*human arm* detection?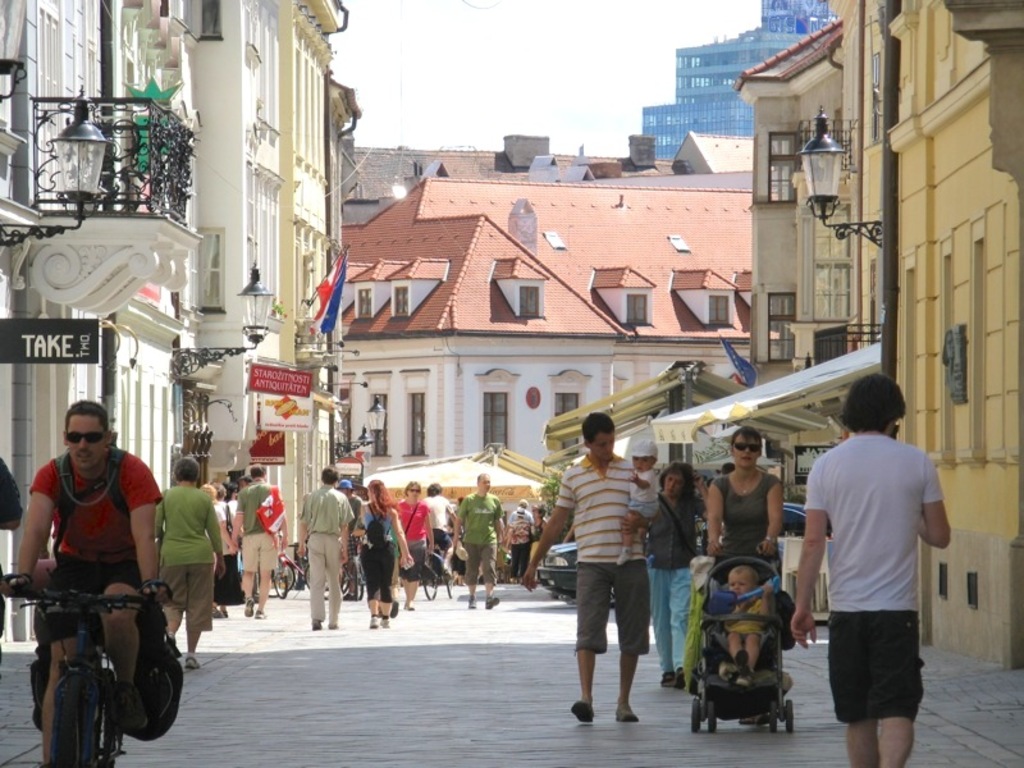
x1=703, y1=475, x2=724, y2=562
